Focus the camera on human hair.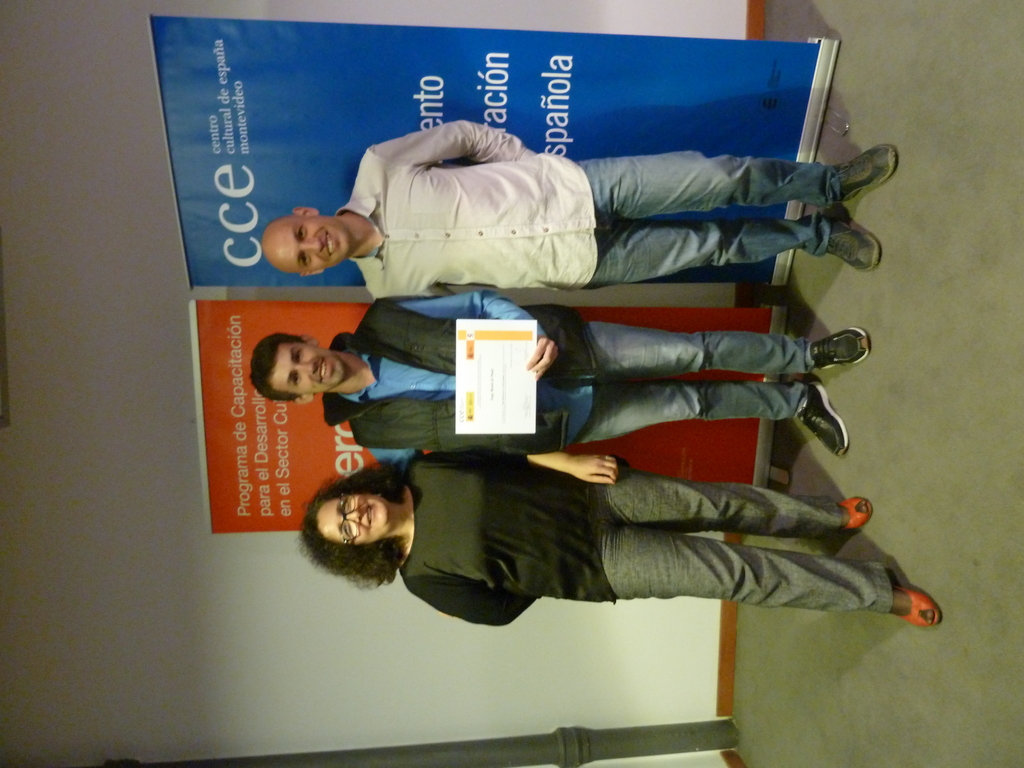
Focus region: <bbox>248, 335, 309, 404</bbox>.
